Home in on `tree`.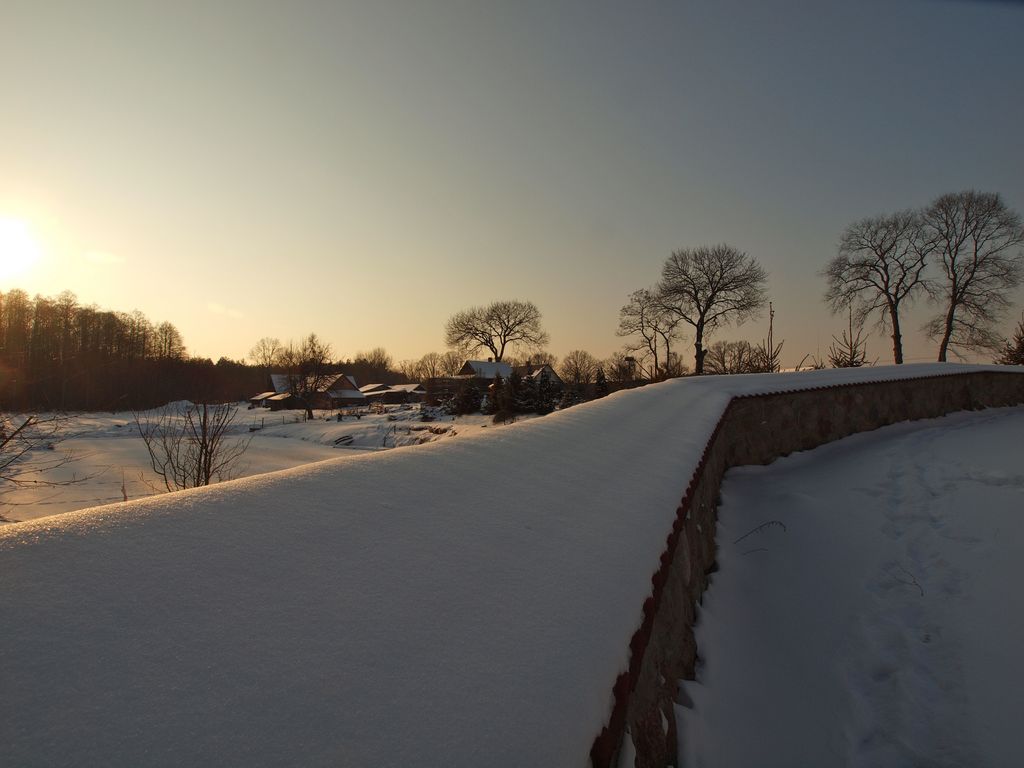
Homed in at pyautogui.locateOnScreen(242, 332, 283, 393).
